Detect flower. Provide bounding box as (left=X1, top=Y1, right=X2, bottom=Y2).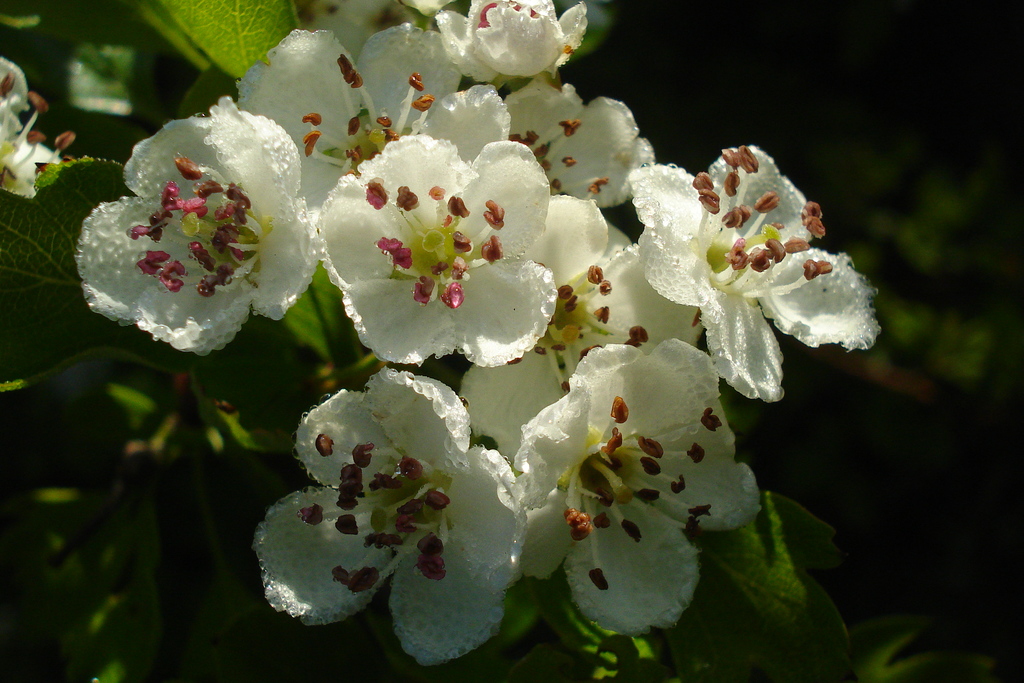
(left=432, top=0, right=596, bottom=93).
